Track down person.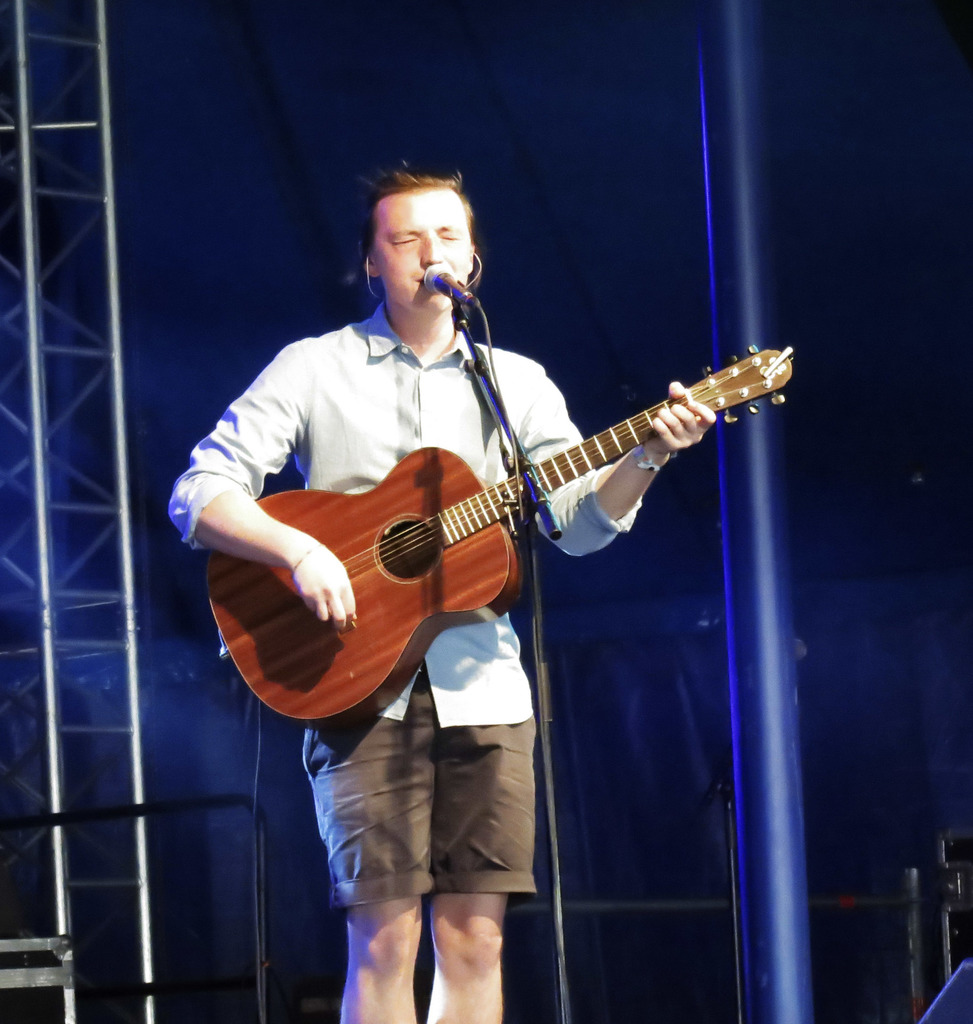
Tracked to bbox(204, 140, 765, 918).
